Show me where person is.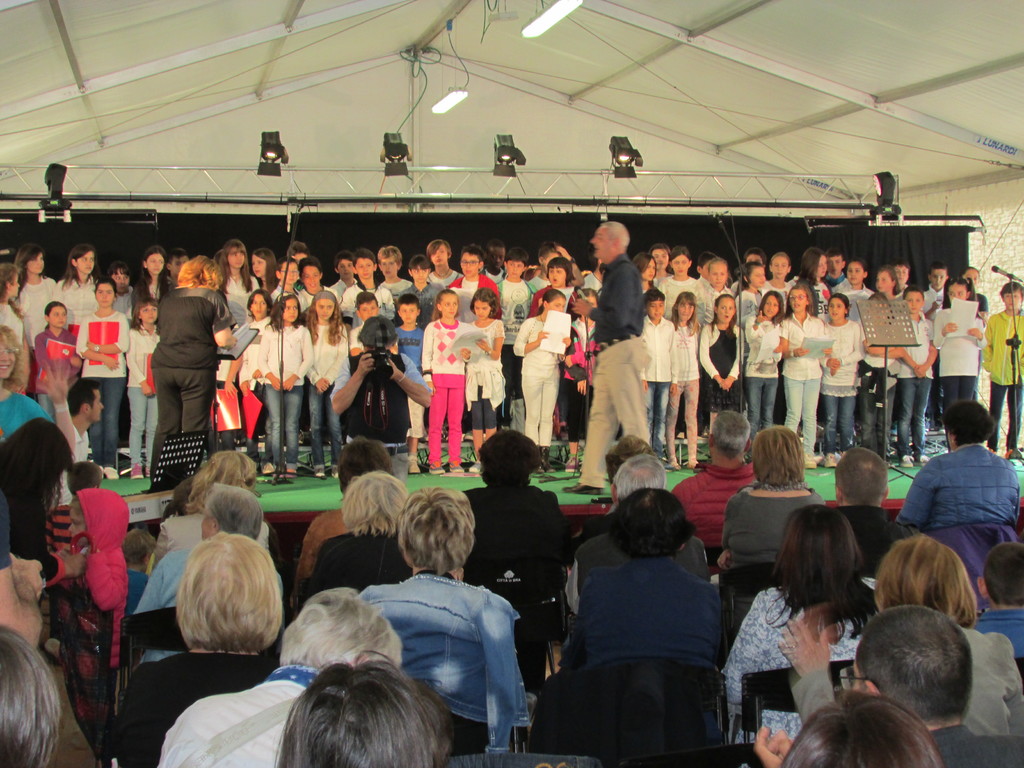
person is at pyautogui.locateOnScreen(266, 258, 311, 301).
